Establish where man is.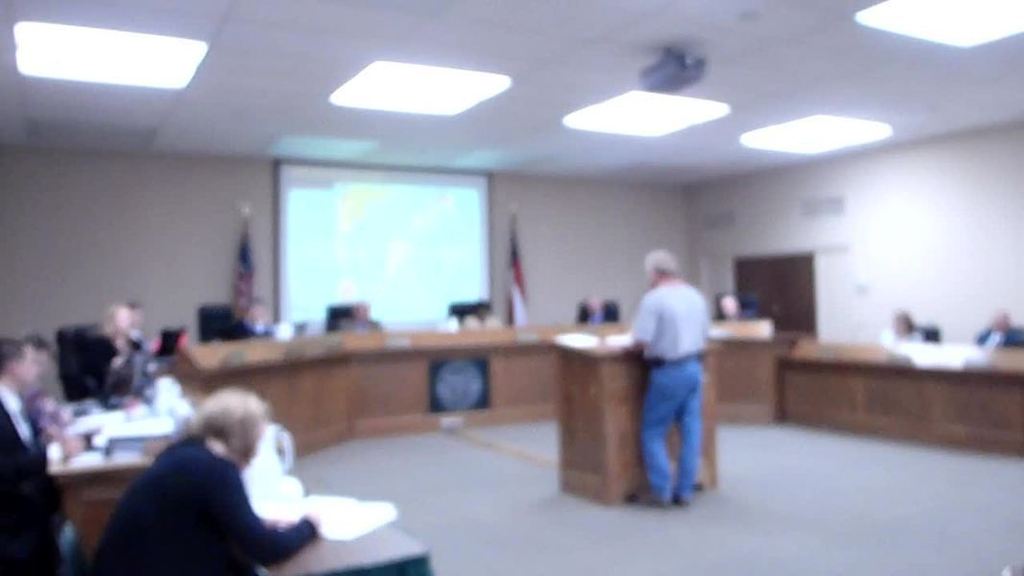
Established at 973:311:1008:346.
